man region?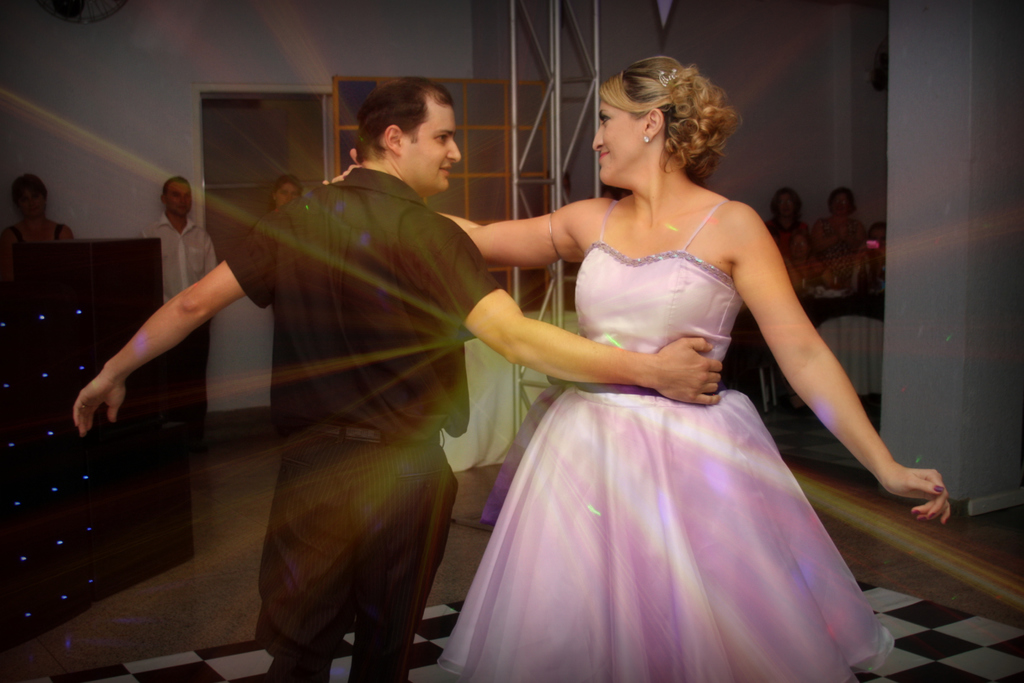
x1=83 y1=86 x2=722 y2=682
